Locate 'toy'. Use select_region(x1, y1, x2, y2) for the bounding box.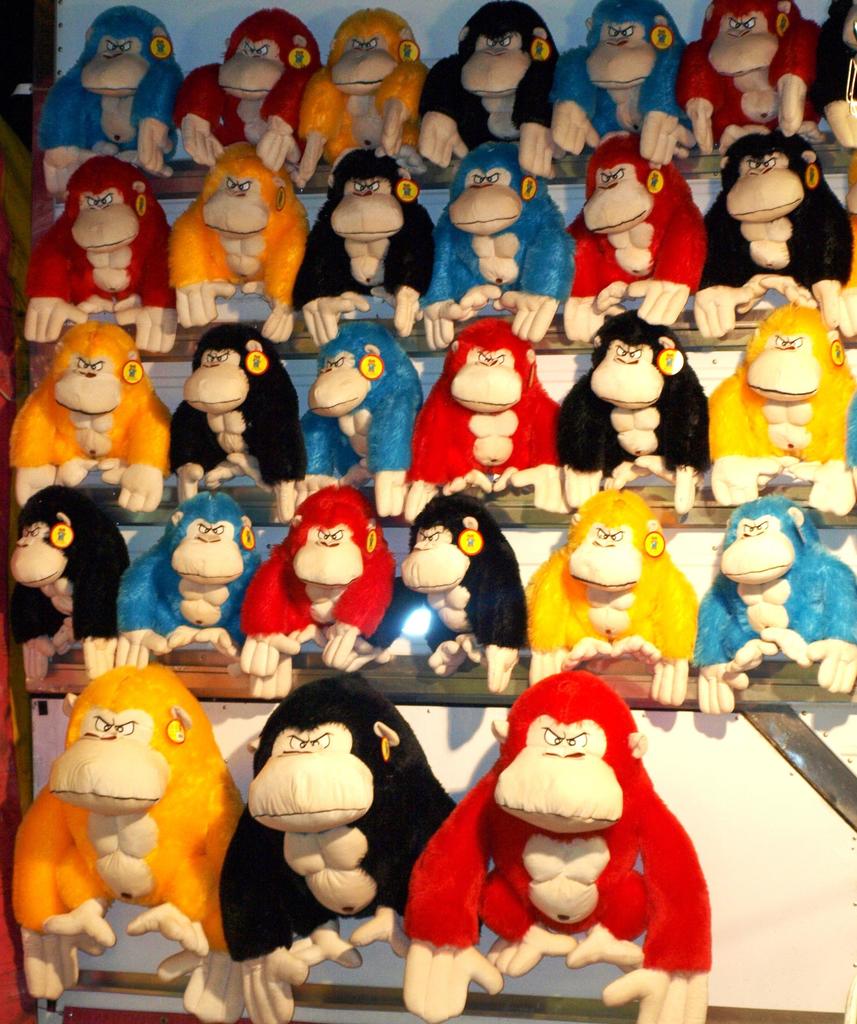
select_region(409, 681, 726, 996).
